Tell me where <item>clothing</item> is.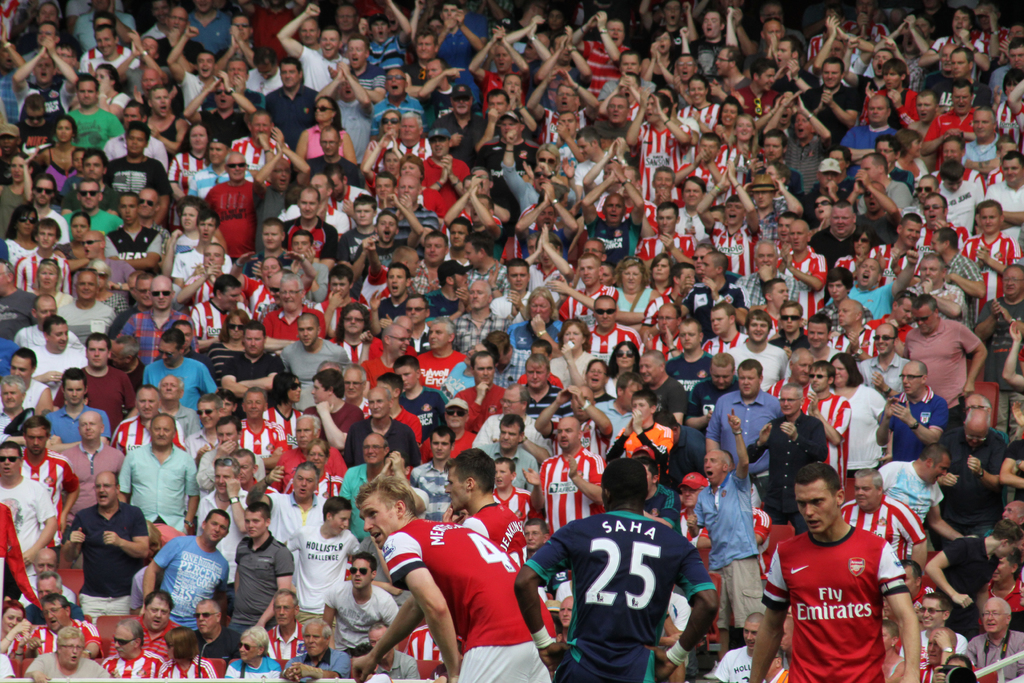
<item>clothing</item> is at <bbox>800, 390, 847, 465</bbox>.
